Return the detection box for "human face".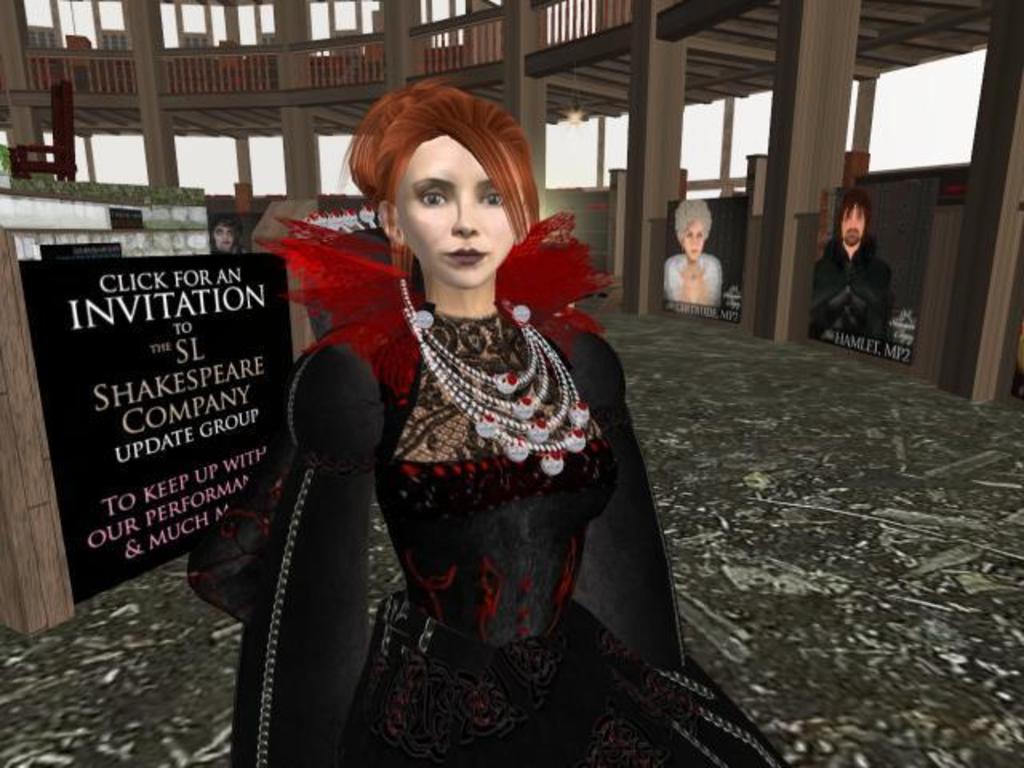
left=838, top=203, right=867, bottom=248.
